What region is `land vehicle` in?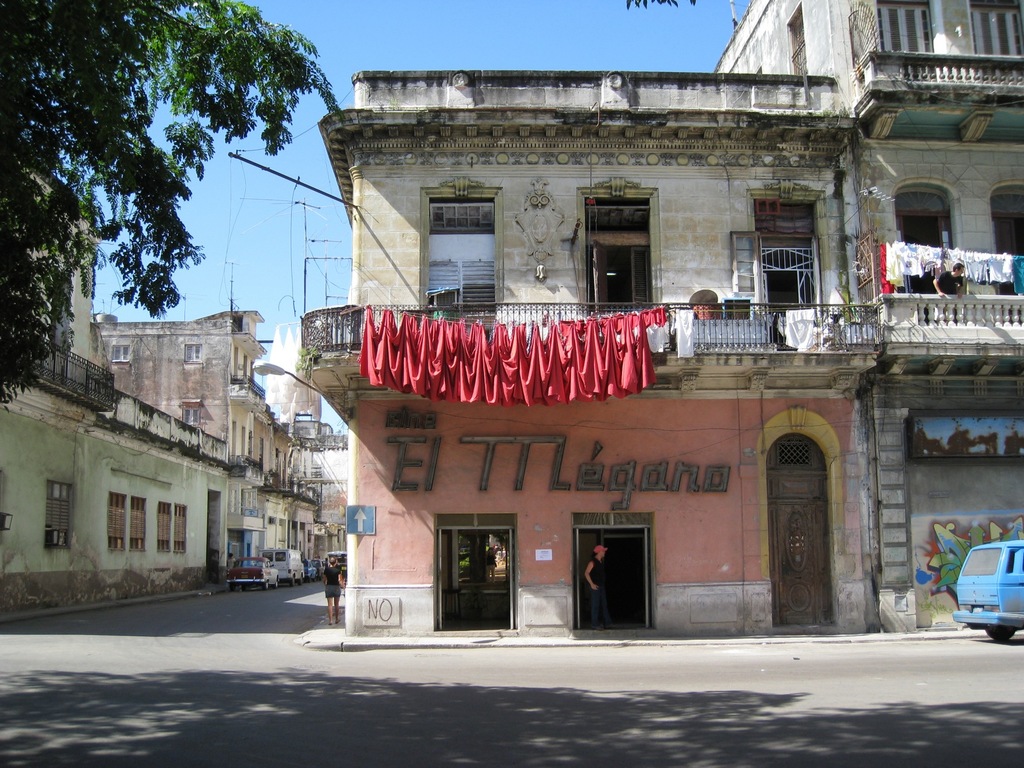
[258,548,304,589].
